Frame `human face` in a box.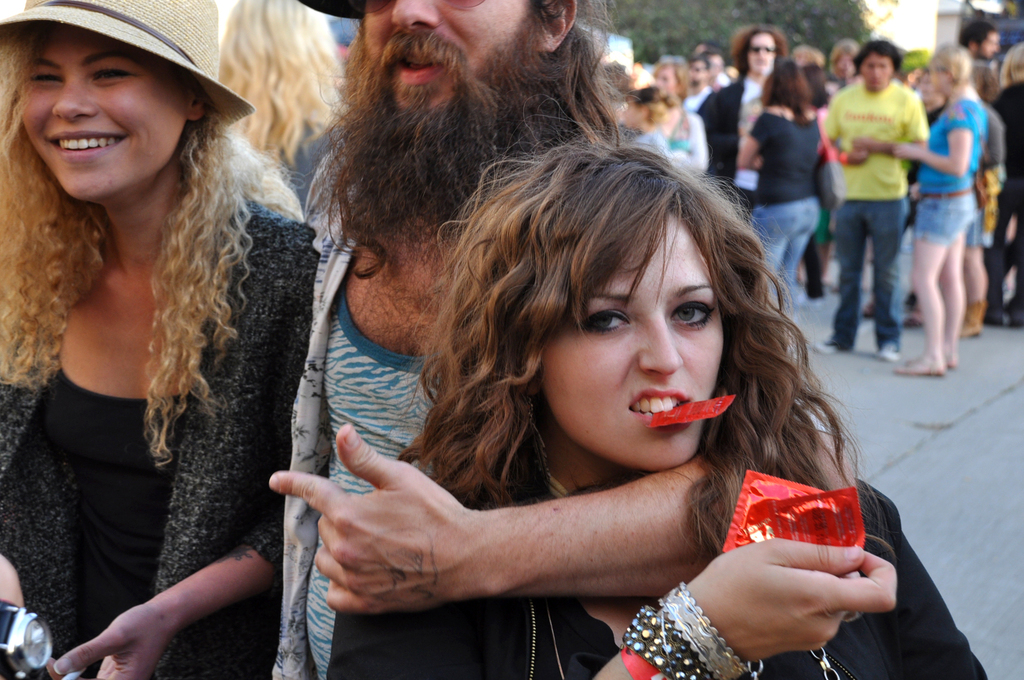
534, 227, 724, 472.
